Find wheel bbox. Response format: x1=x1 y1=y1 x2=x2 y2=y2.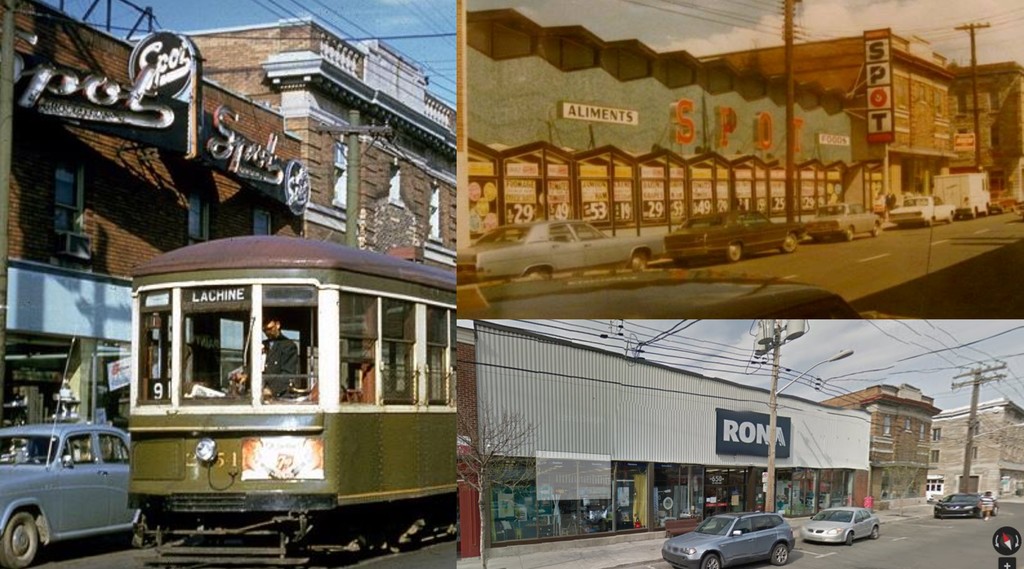
x1=929 y1=220 x2=937 y2=227.
